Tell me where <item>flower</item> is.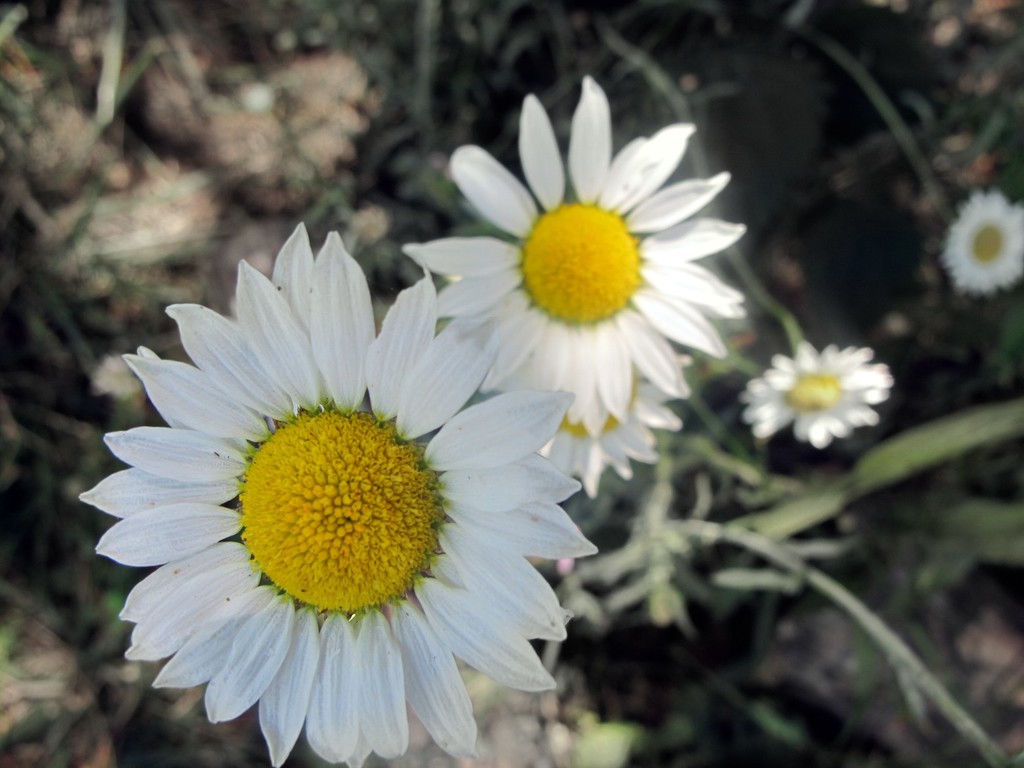
<item>flower</item> is at BBox(740, 342, 895, 446).
